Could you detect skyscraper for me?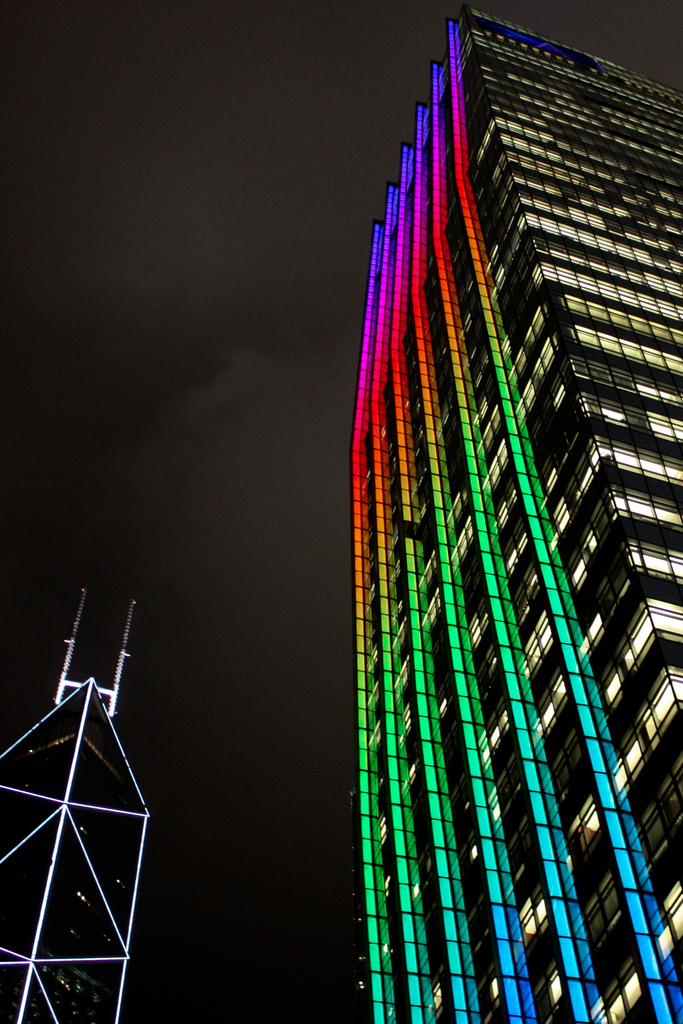
Detection result: bbox=[0, 577, 160, 1023].
